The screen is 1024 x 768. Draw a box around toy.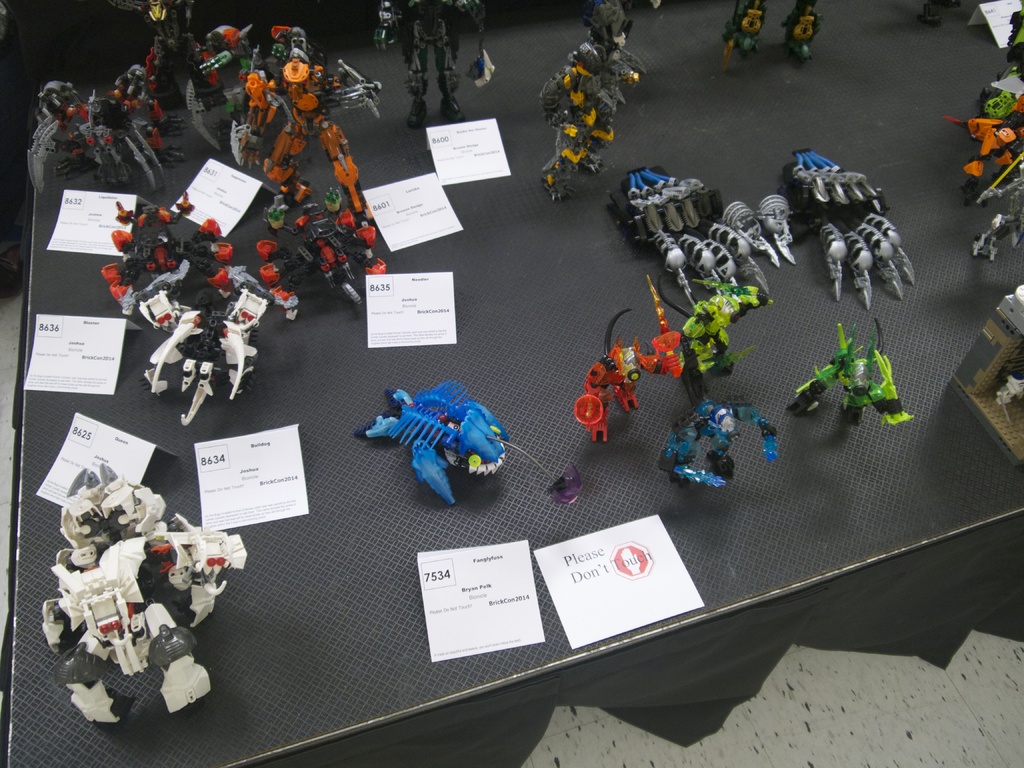
Rect(680, 256, 767, 393).
